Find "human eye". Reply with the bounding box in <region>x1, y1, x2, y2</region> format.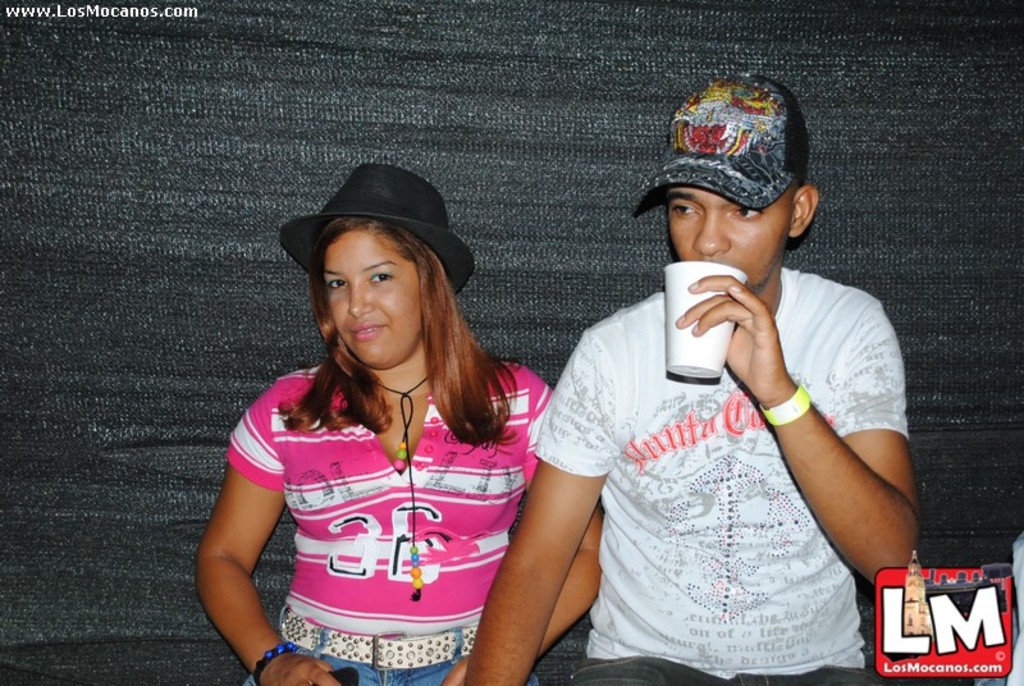
<region>731, 207, 763, 221</region>.
